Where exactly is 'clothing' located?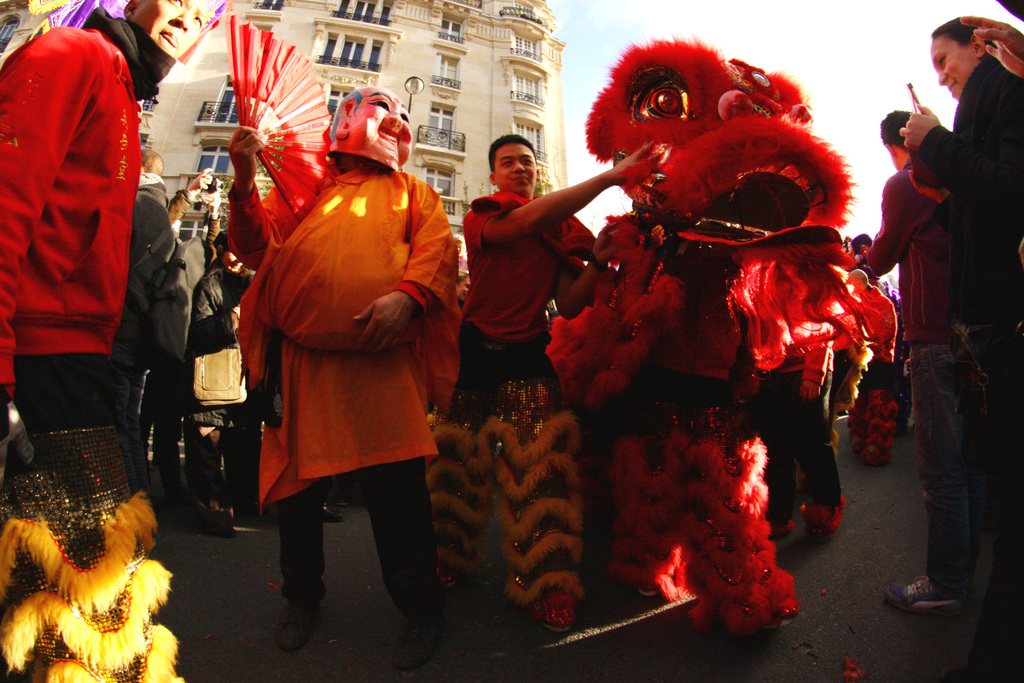
Its bounding box is (x1=225, y1=181, x2=468, y2=654).
